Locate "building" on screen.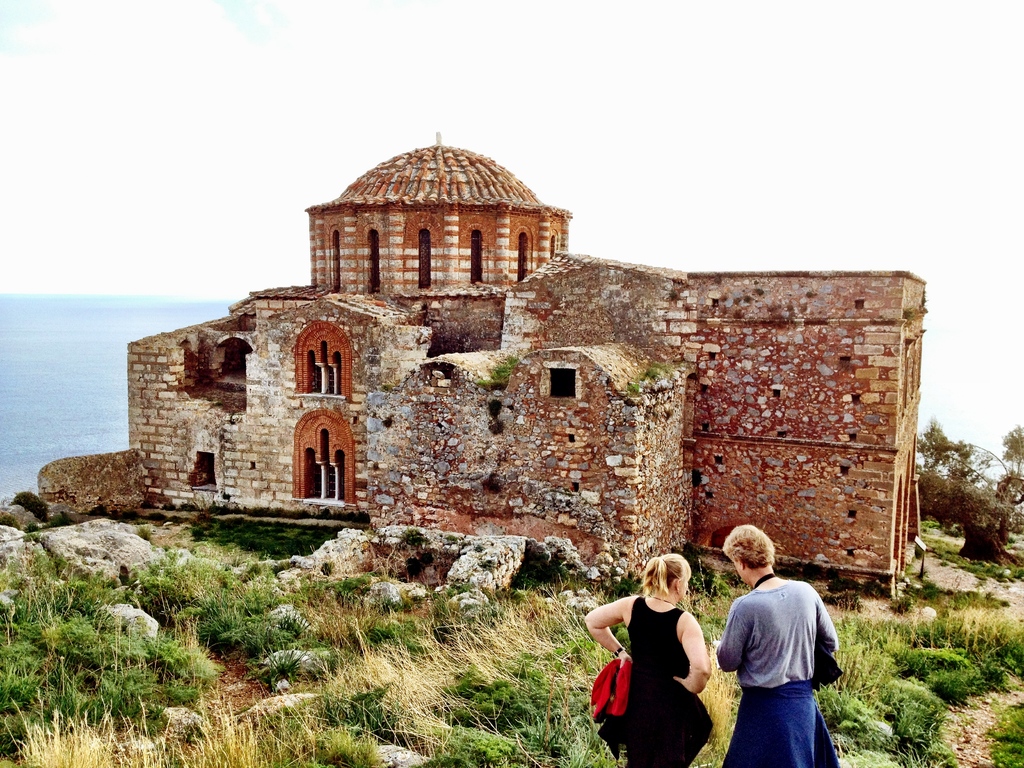
On screen at {"left": 129, "top": 138, "right": 908, "bottom": 610}.
